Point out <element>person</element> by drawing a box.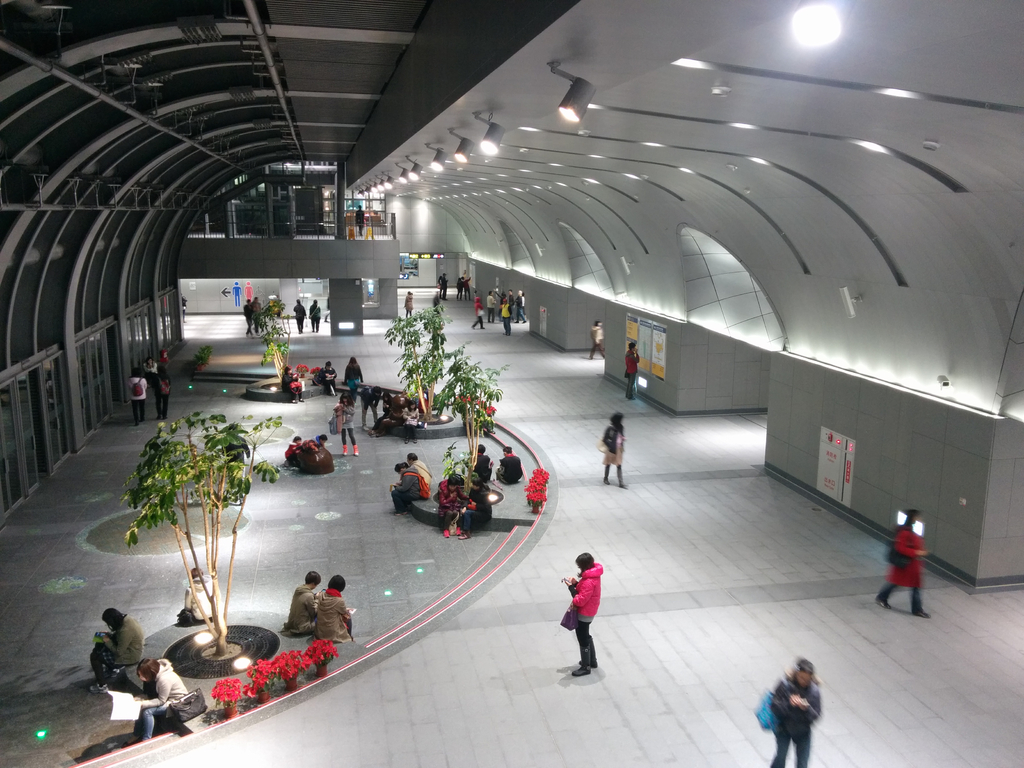
(143,356,157,387).
